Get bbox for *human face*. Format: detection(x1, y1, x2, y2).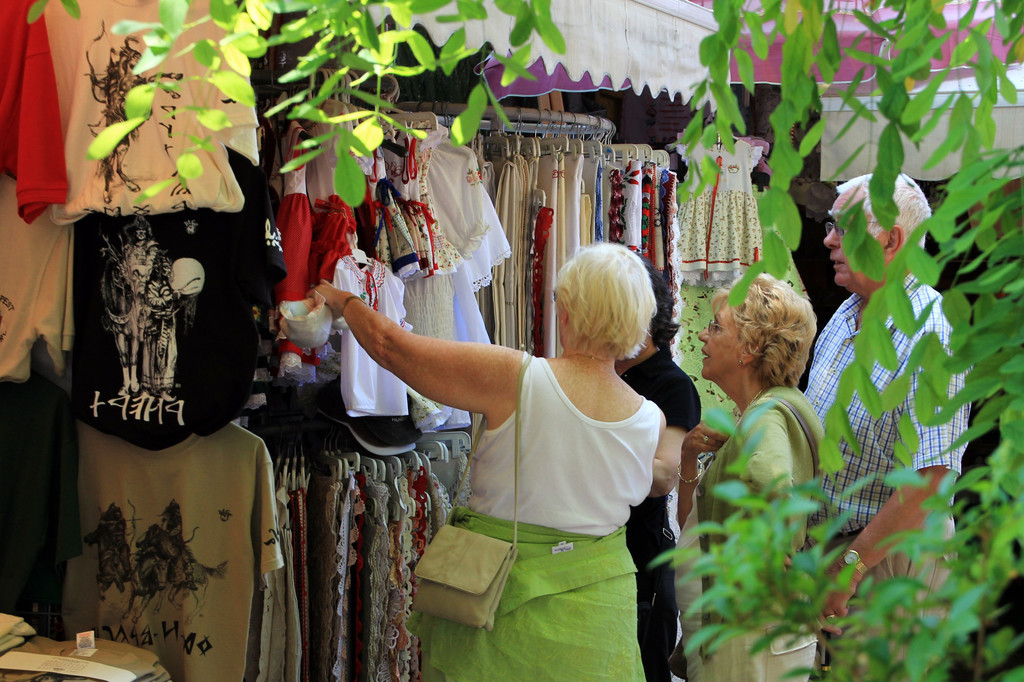
detection(825, 185, 885, 287).
